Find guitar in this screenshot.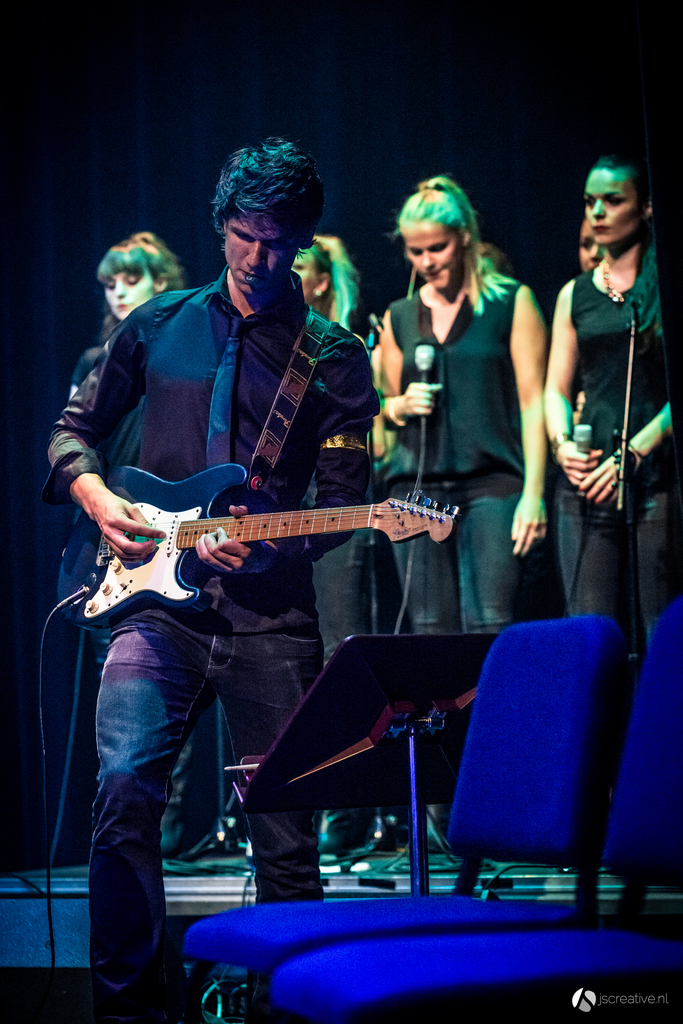
The bounding box for guitar is [x1=51, y1=467, x2=468, y2=638].
